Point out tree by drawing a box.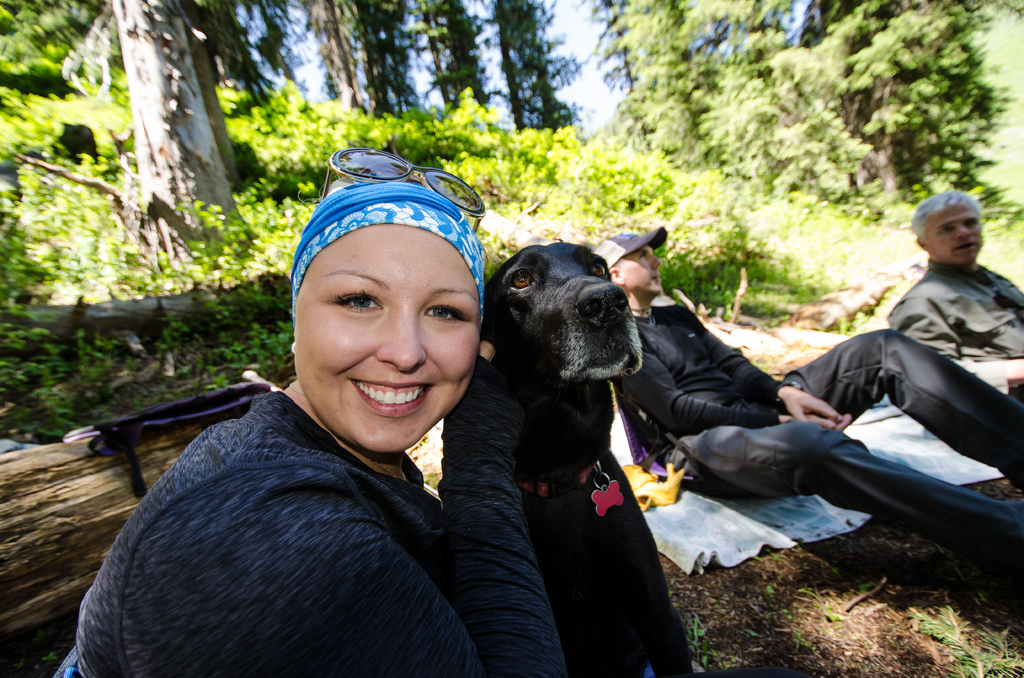
pyautogui.locateOnScreen(0, 0, 273, 261).
